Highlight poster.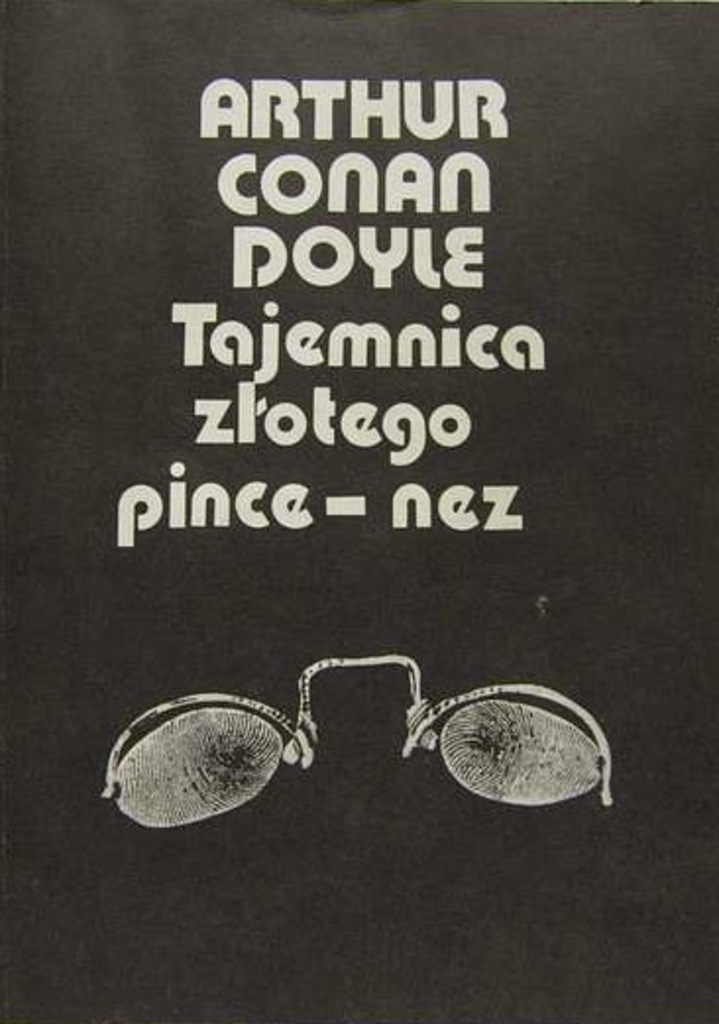
Highlighted region: rect(0, 0, 717, 1022).
